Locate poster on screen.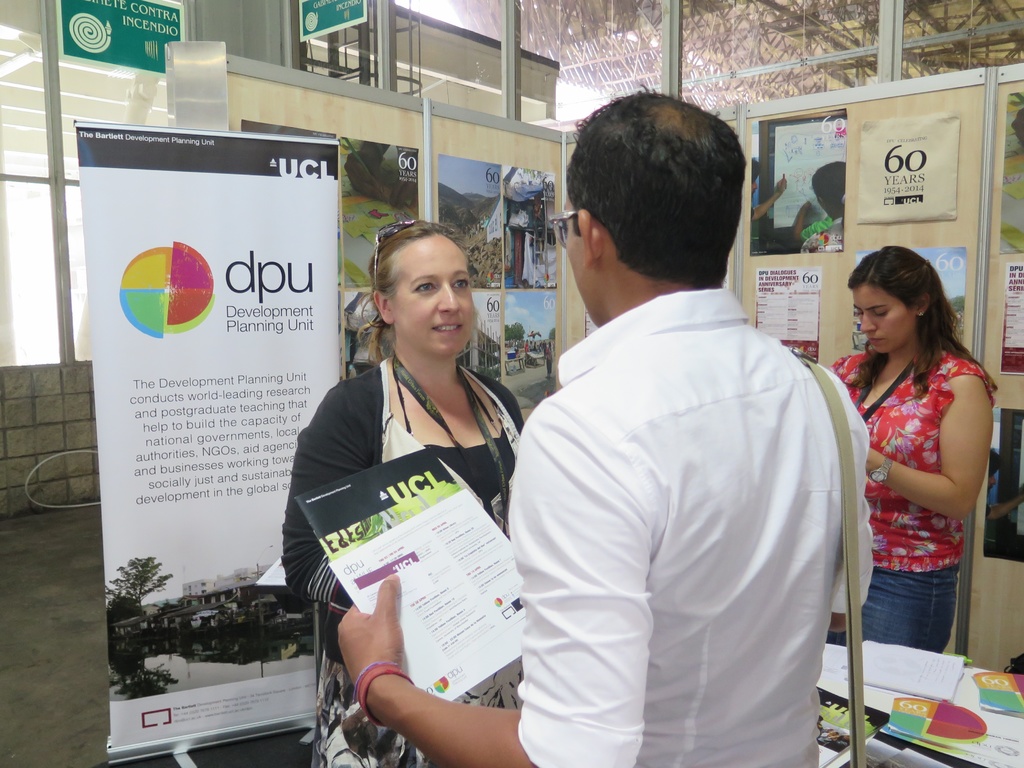
On screen at <region>54, 0, 181, 78</region>.
